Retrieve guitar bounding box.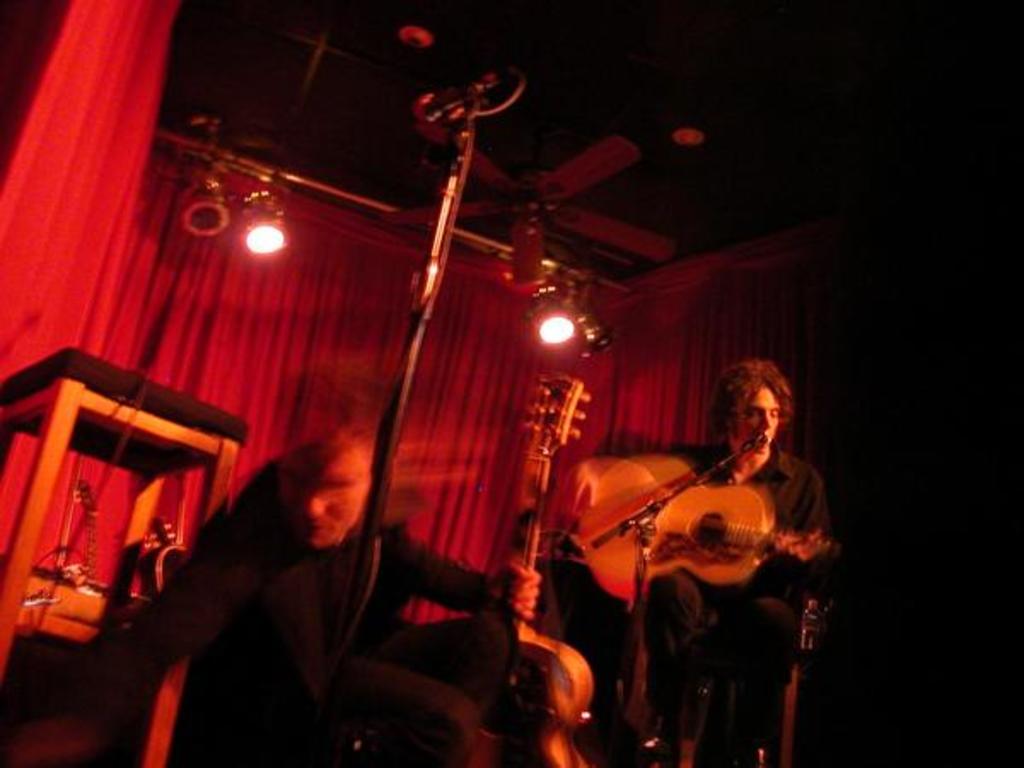
Bounding box: <box>425,370,596,766</box>.
